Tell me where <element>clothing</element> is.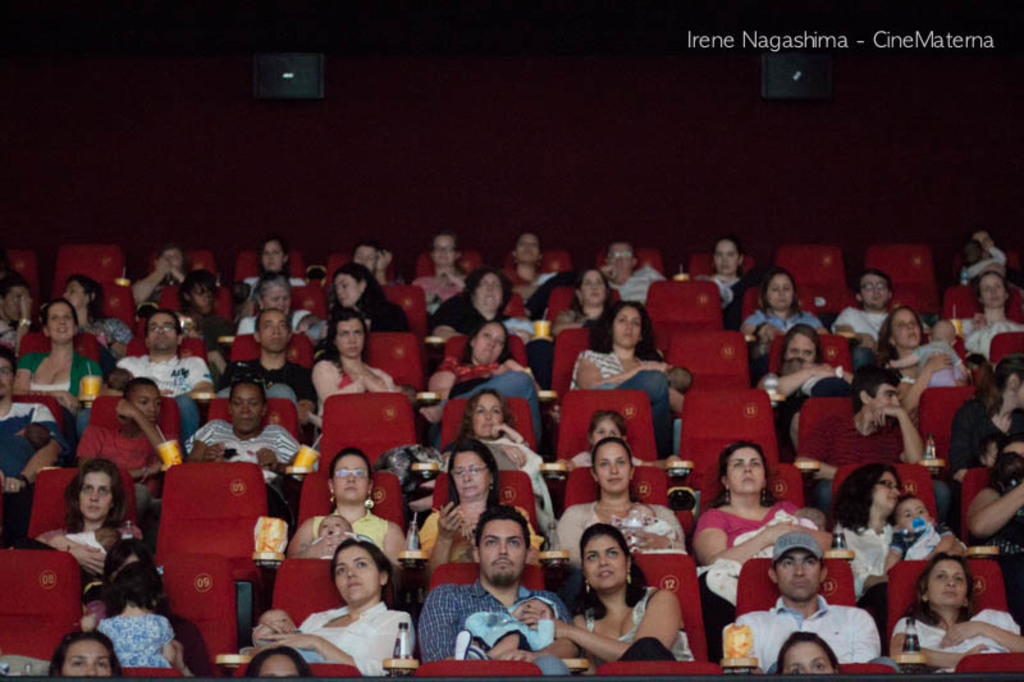
<element>clothing</element> is at left=570, top=349, right=676, bottom=466.
